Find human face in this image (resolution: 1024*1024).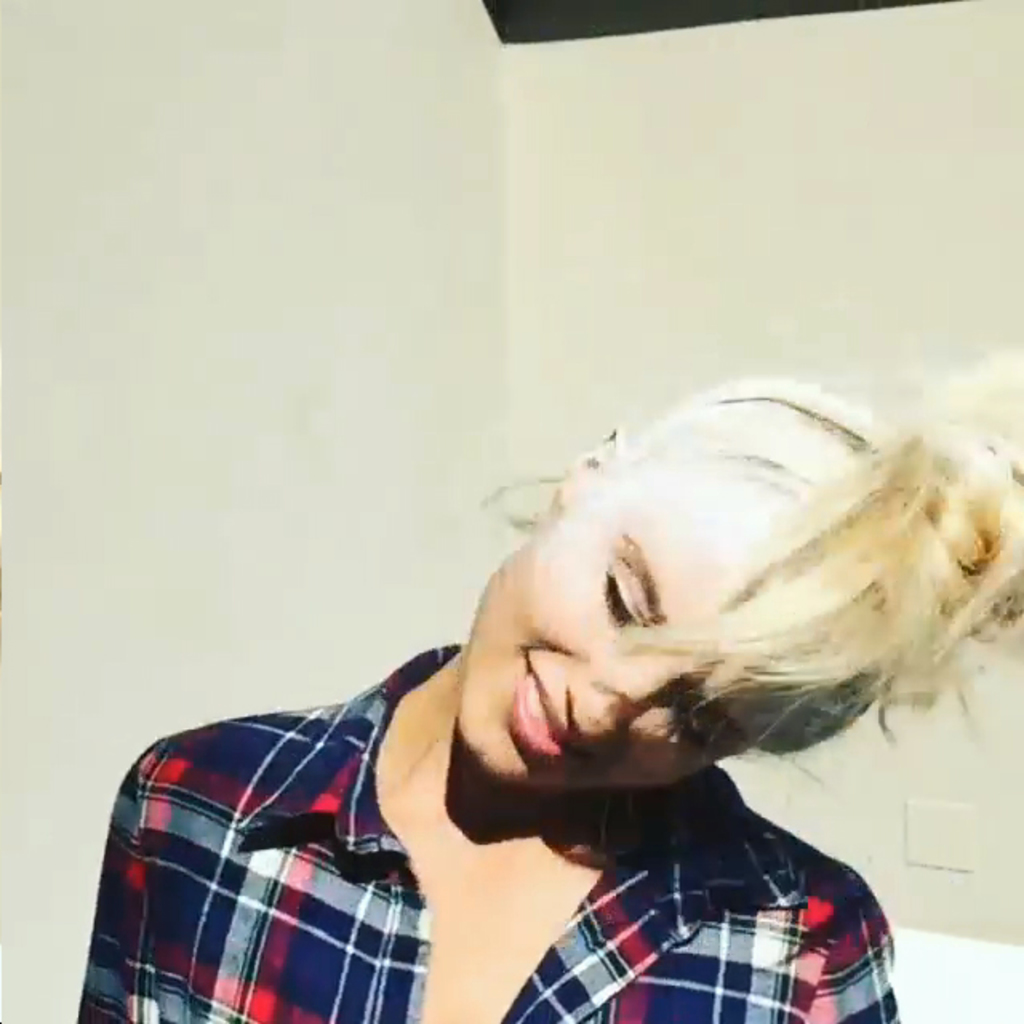
x1=445, y1=499, x2=830, y2=787.
